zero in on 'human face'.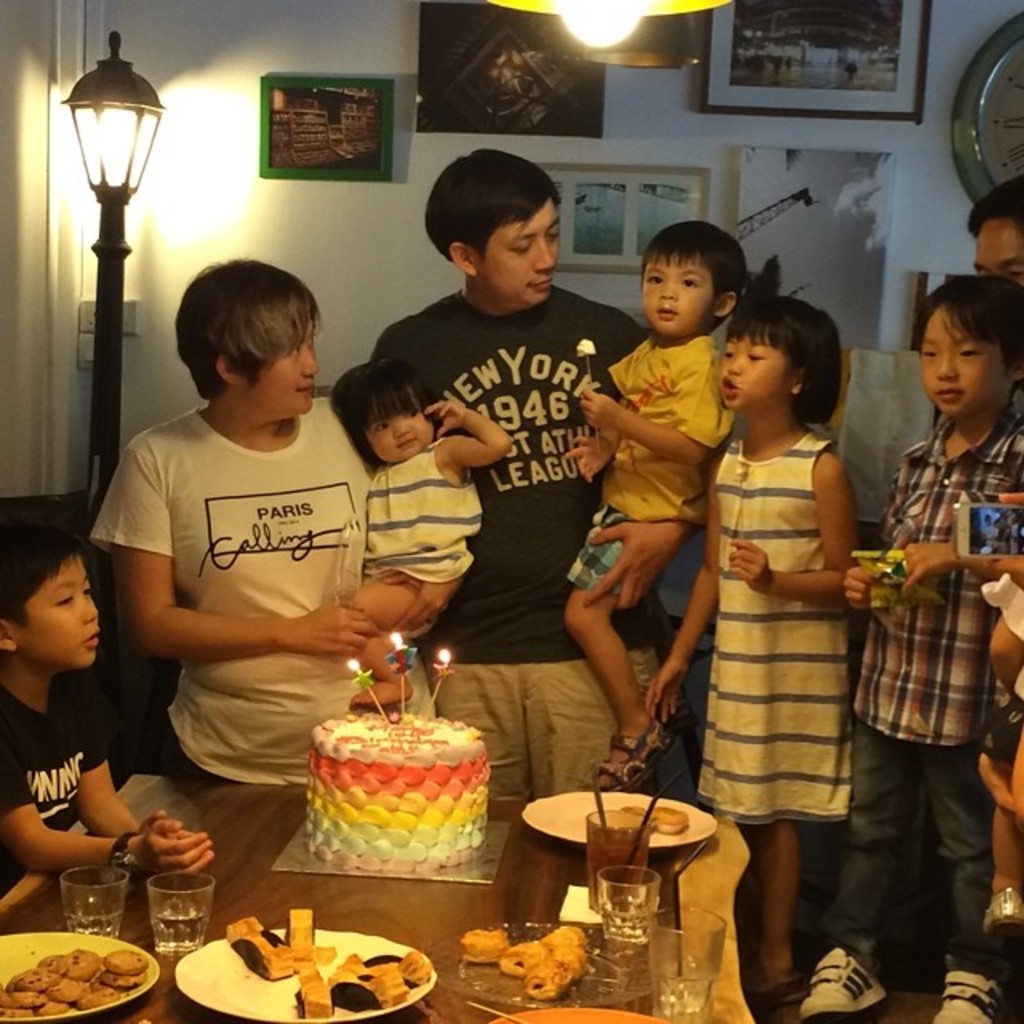
Zeroed in: region(643, 251, 715, 341).
